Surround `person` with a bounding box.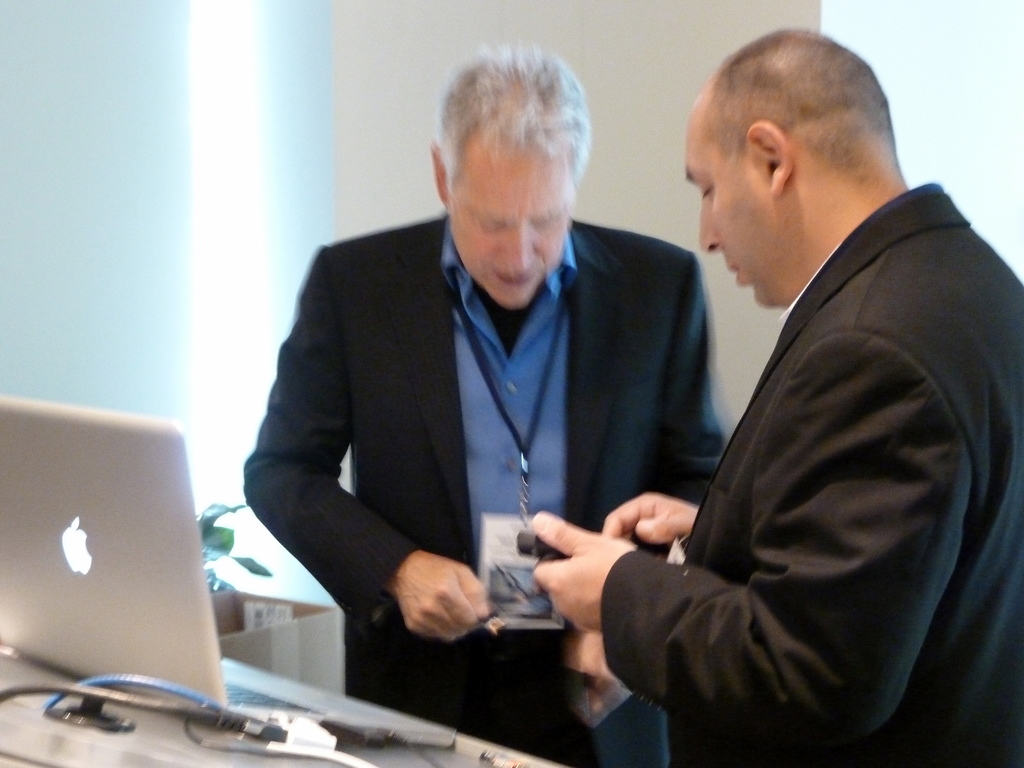
{"x1": 271, "y1": 89, "x2": 740, "y2": 725}.
